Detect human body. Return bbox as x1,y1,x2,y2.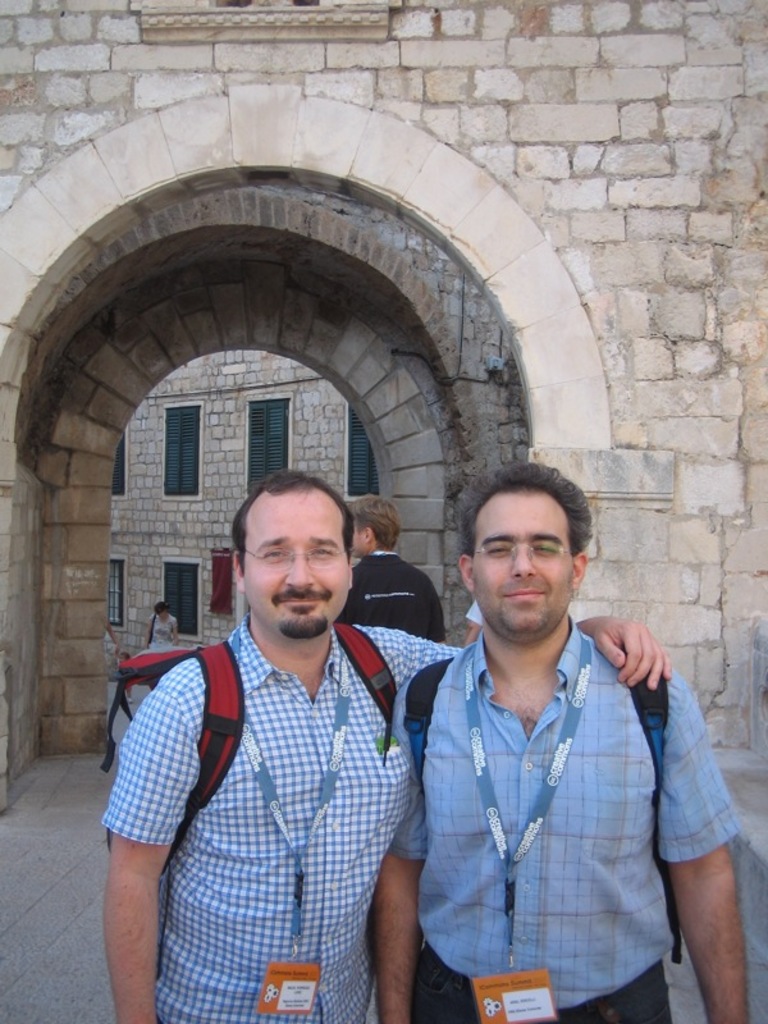
344,545,448,644.
